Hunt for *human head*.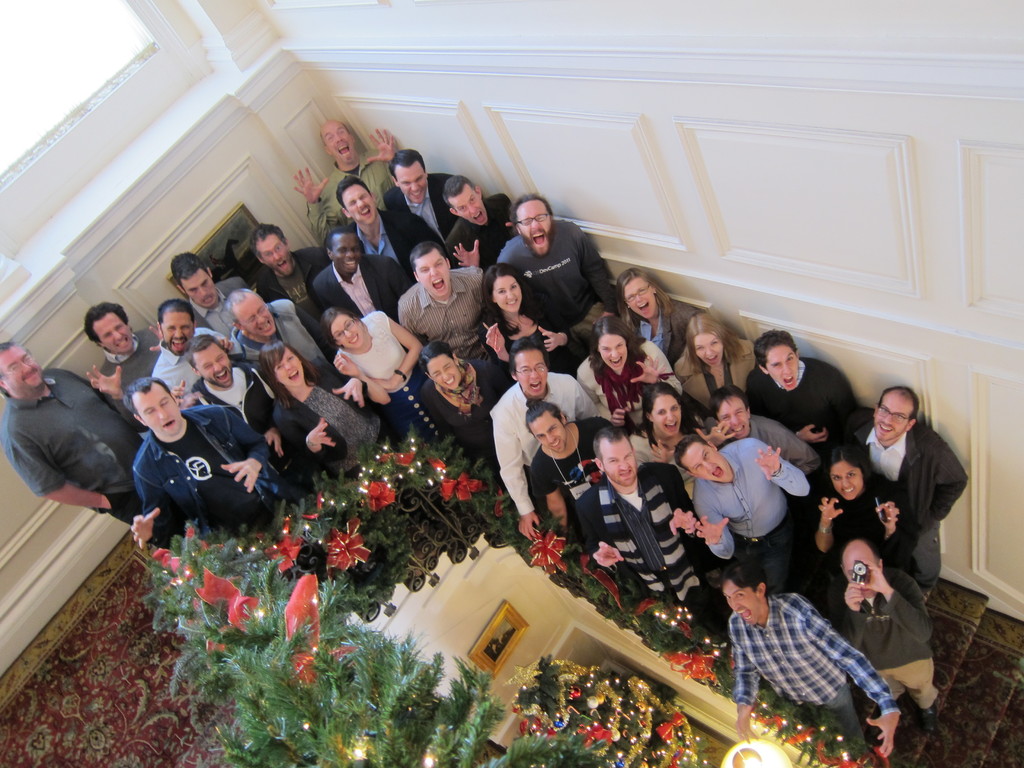
Hunted down at <bbox>82, 305, 132, 351</bbox>.
